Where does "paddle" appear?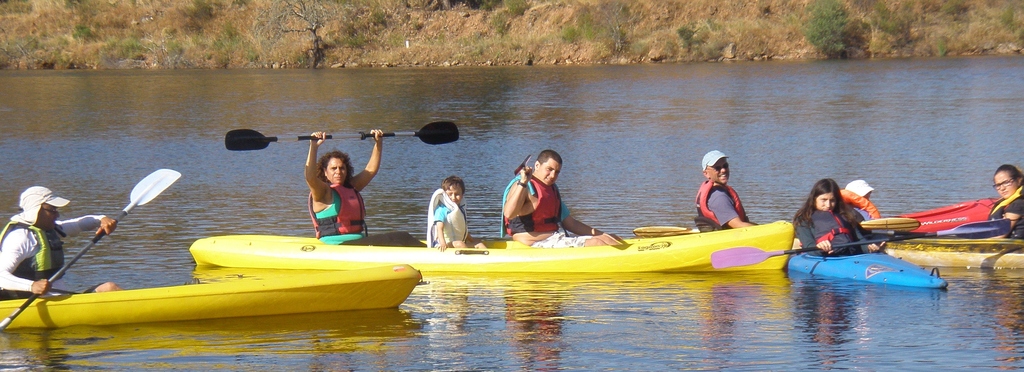
Appears at box(915, 216, 1019, 239).
